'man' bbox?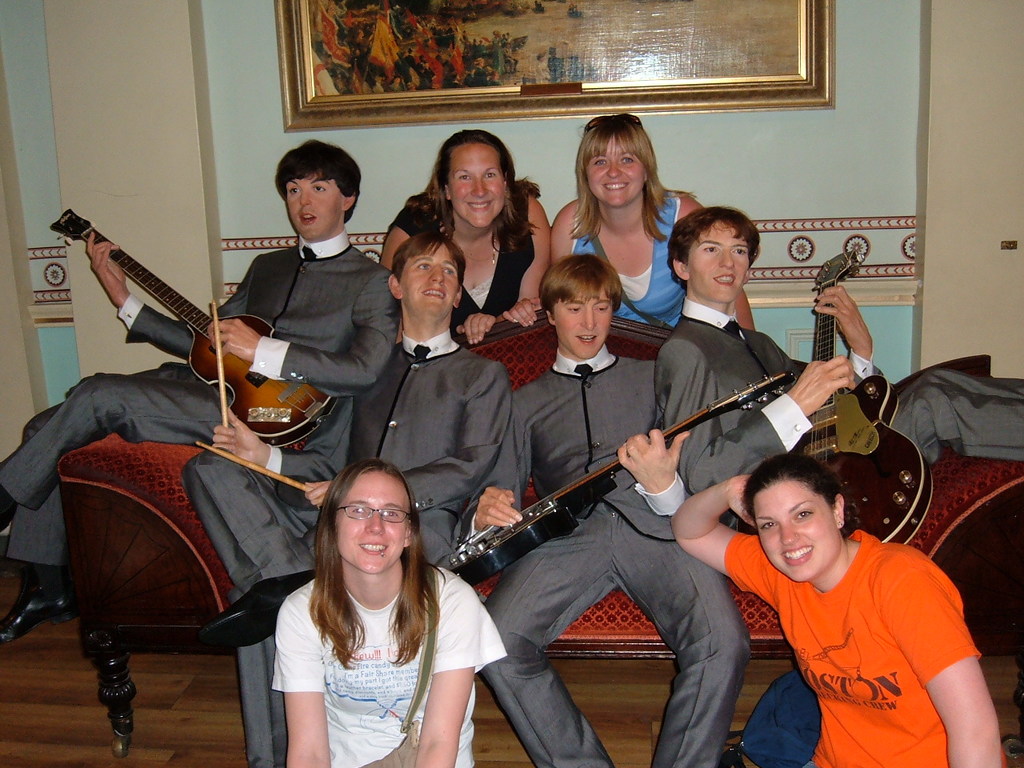
{"x1": 655, "y1": 210, "x2": 1023, "y2": 496}
